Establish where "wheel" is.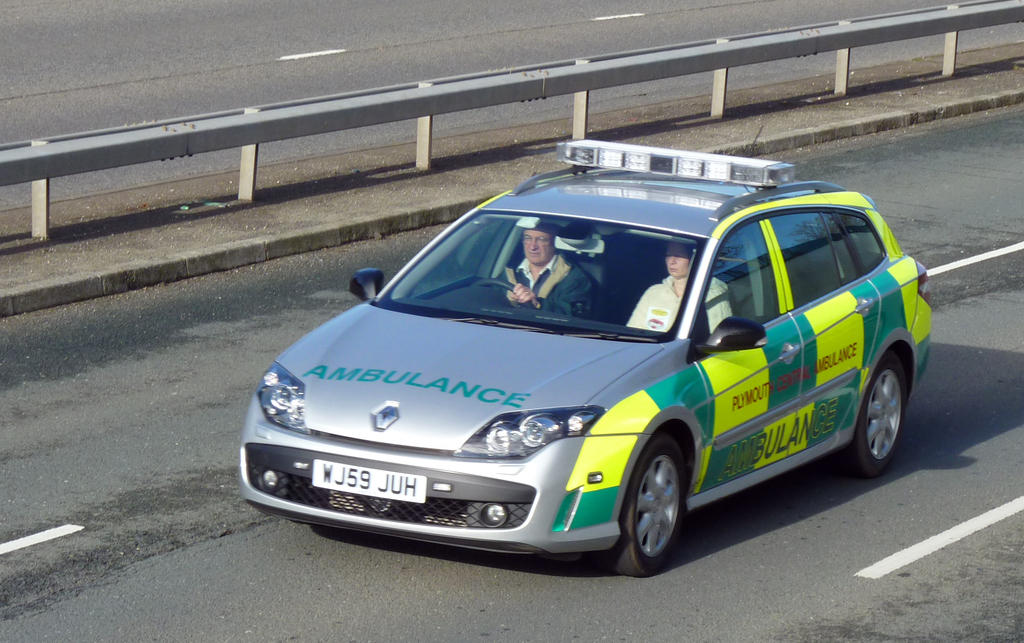
Established at select_region(470, 278, 535, 307).
